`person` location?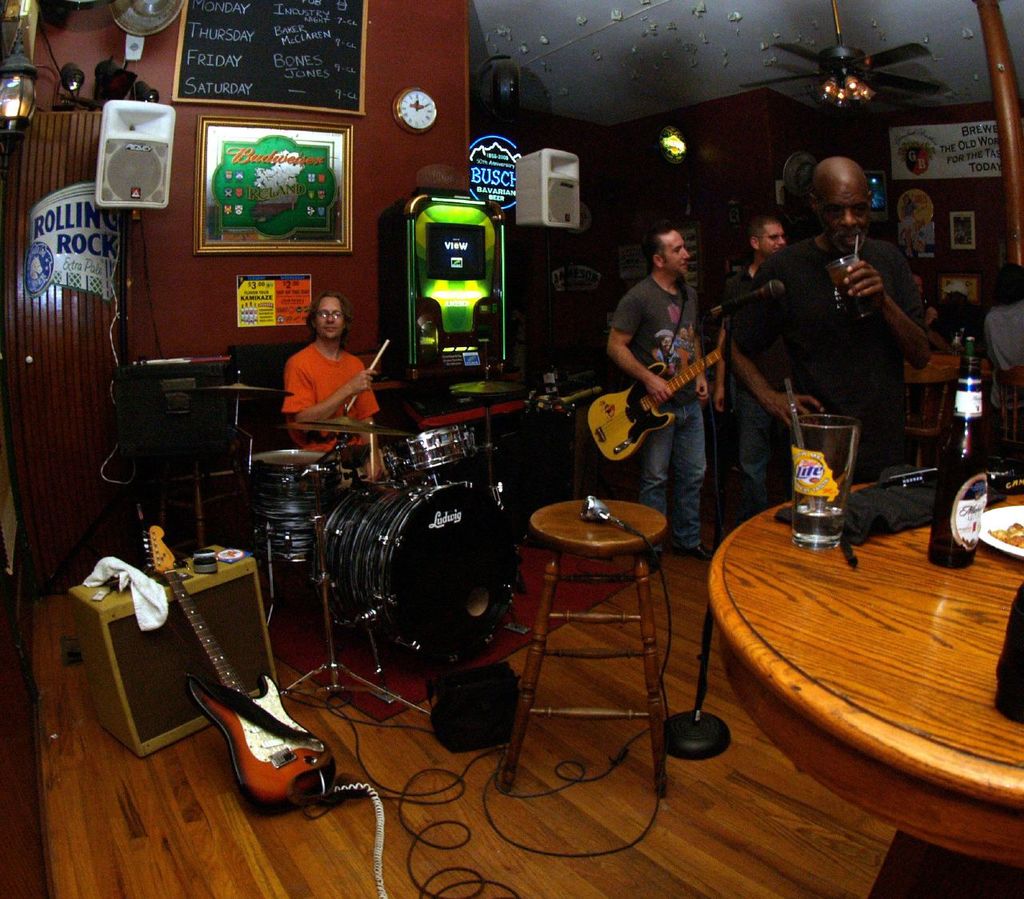
rect(720, 146, 948, 512)
